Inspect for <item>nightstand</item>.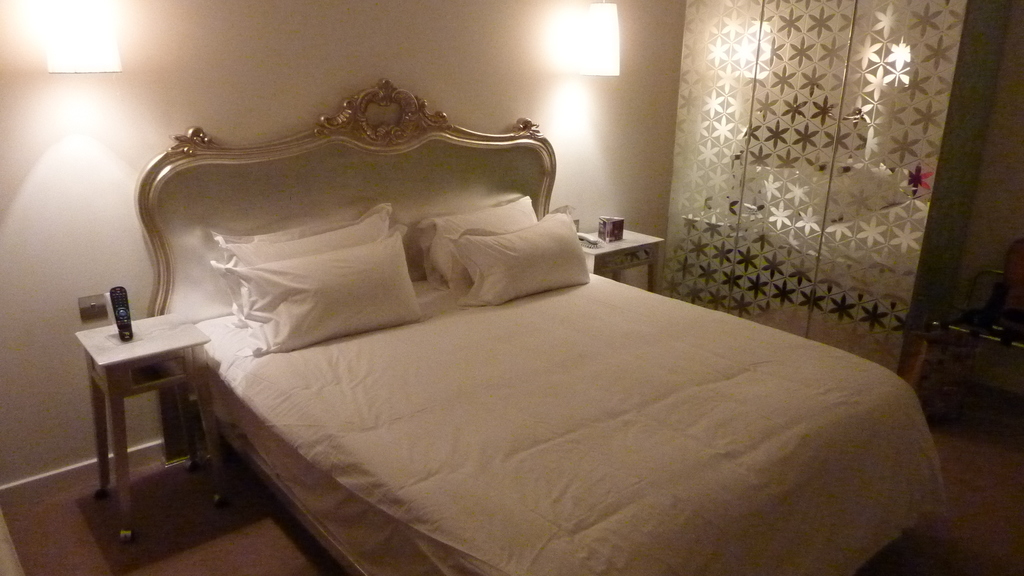
Inspection: box(577, 218, 664, 288).
